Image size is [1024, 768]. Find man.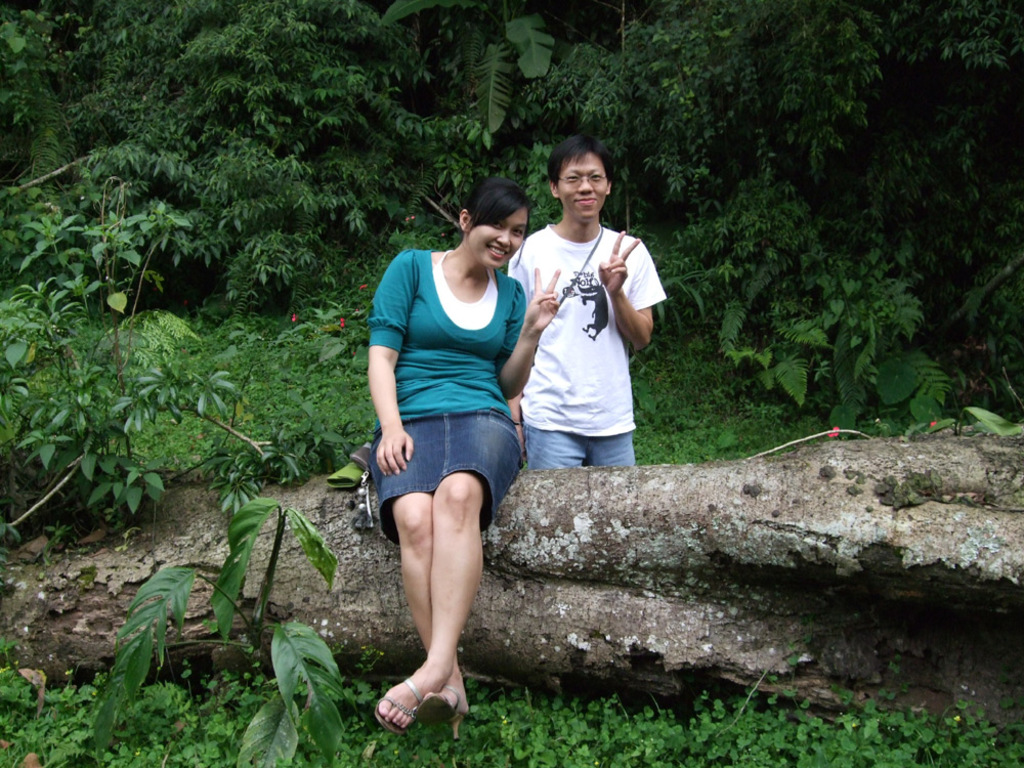
select_region(499, 139, 670, 477).
